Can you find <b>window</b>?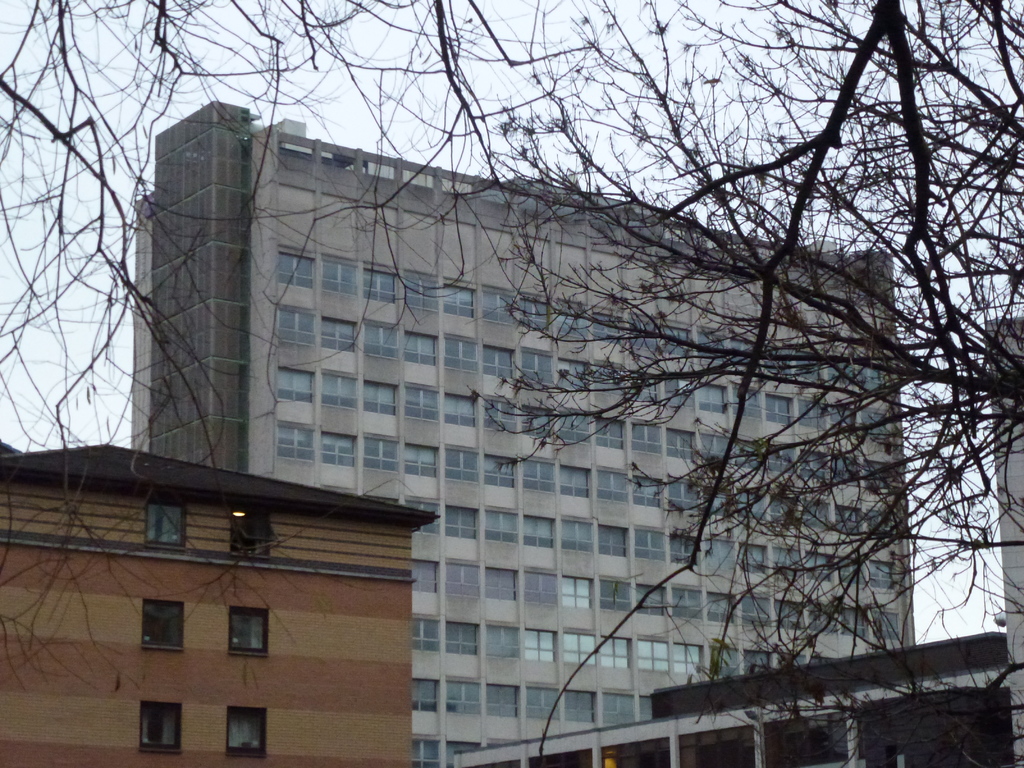
Yes, bounding box: (x1=406, y1=380, x2=439, y2=420).
